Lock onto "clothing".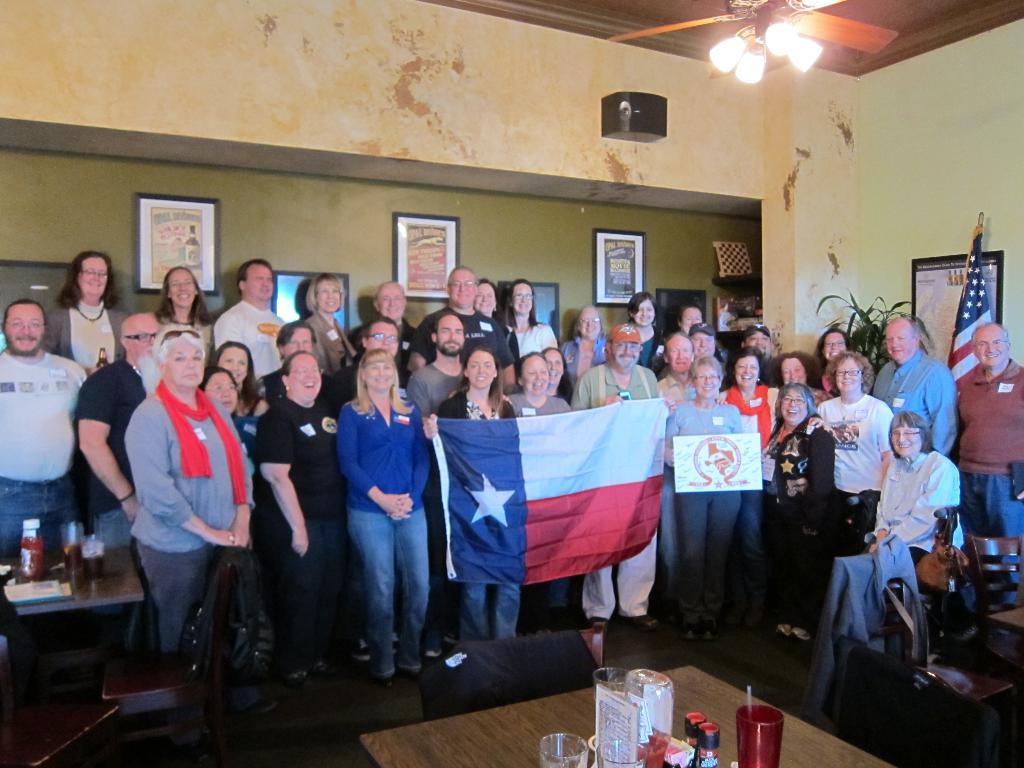
Locked: pyautogui.locateOnScreen(512, 317, 558, 358).
